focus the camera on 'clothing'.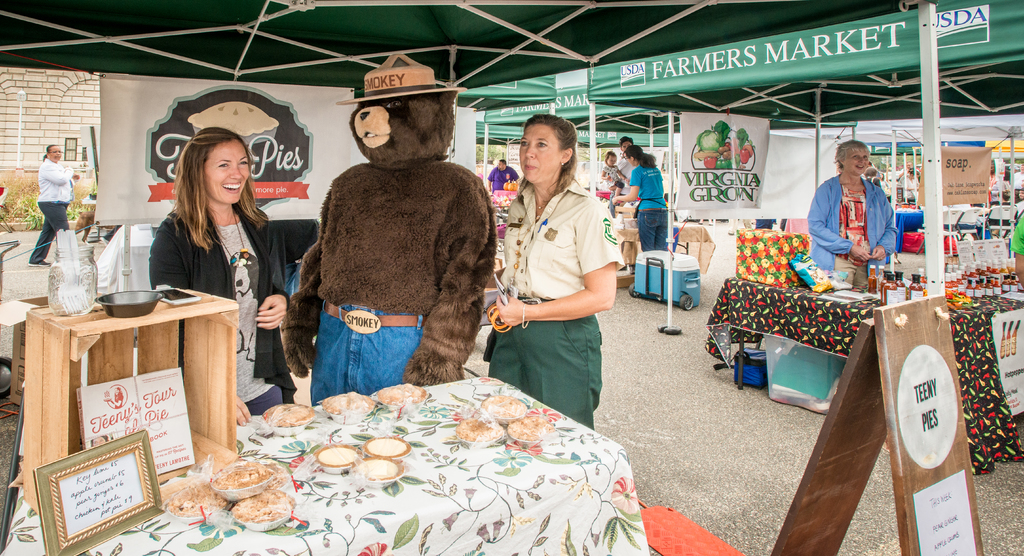
Focus region: [left=805, top=172, right=898, bottom=291].
